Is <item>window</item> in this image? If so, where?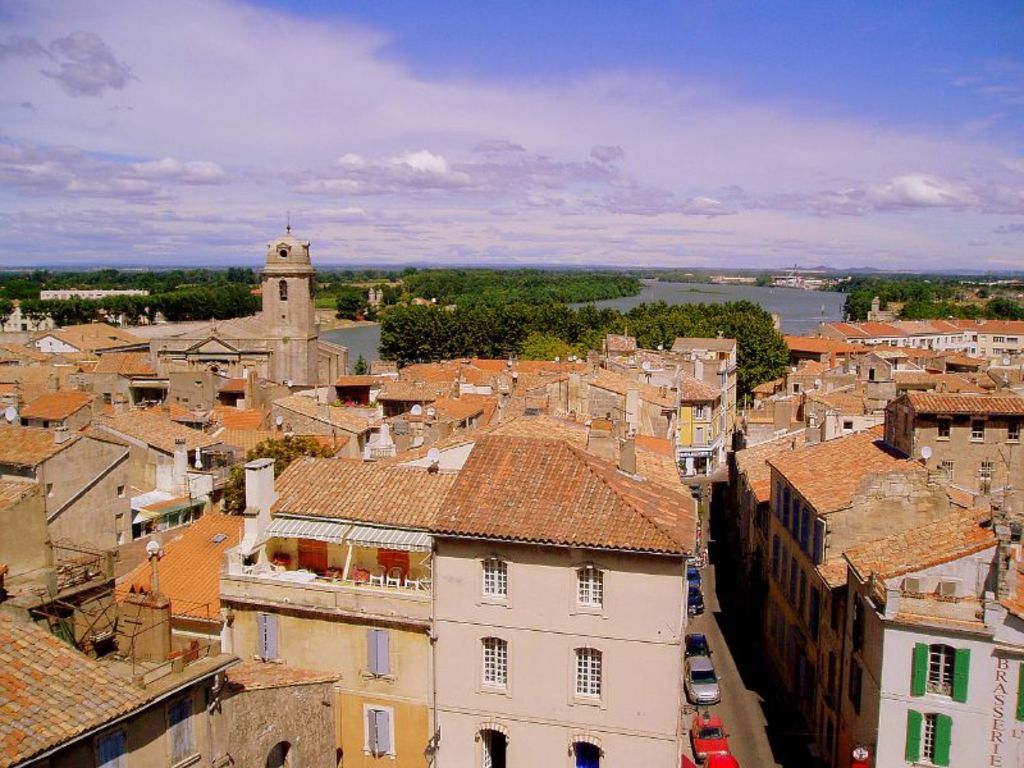
Yes, at BBox(577, 572, 603, 608).
